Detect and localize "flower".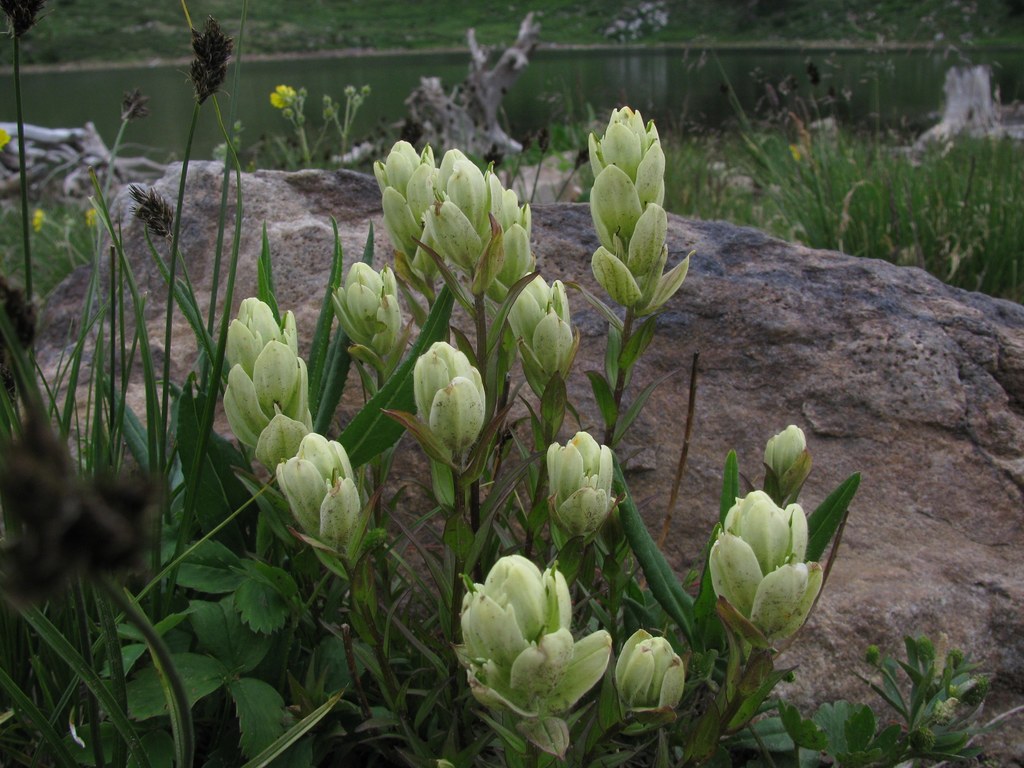
Localized at select_region(591, 109, 692, 318).
